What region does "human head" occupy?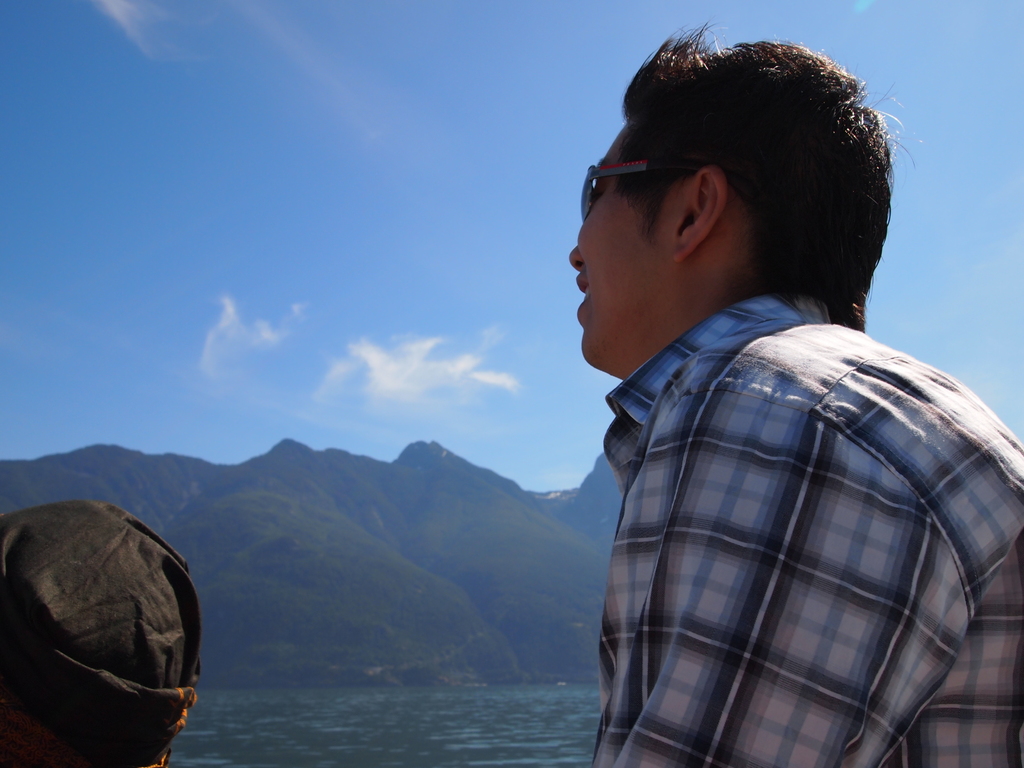
(563,24,896,365).
